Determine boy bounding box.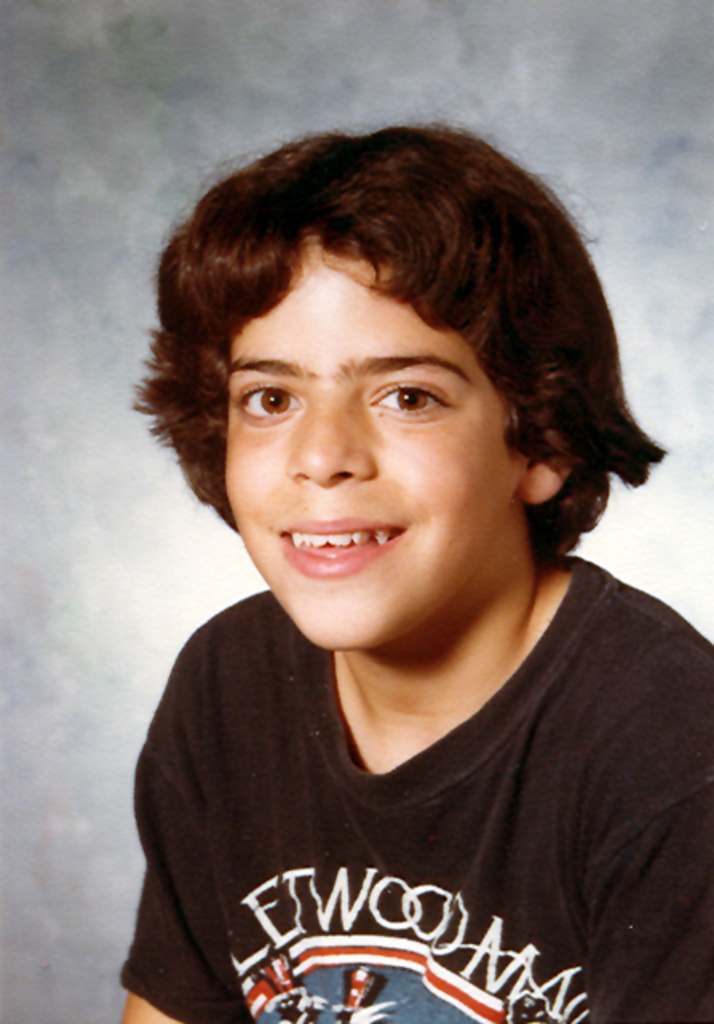
Determined: pyautogui.locateOnScreen(112, 126, 684, 998).
